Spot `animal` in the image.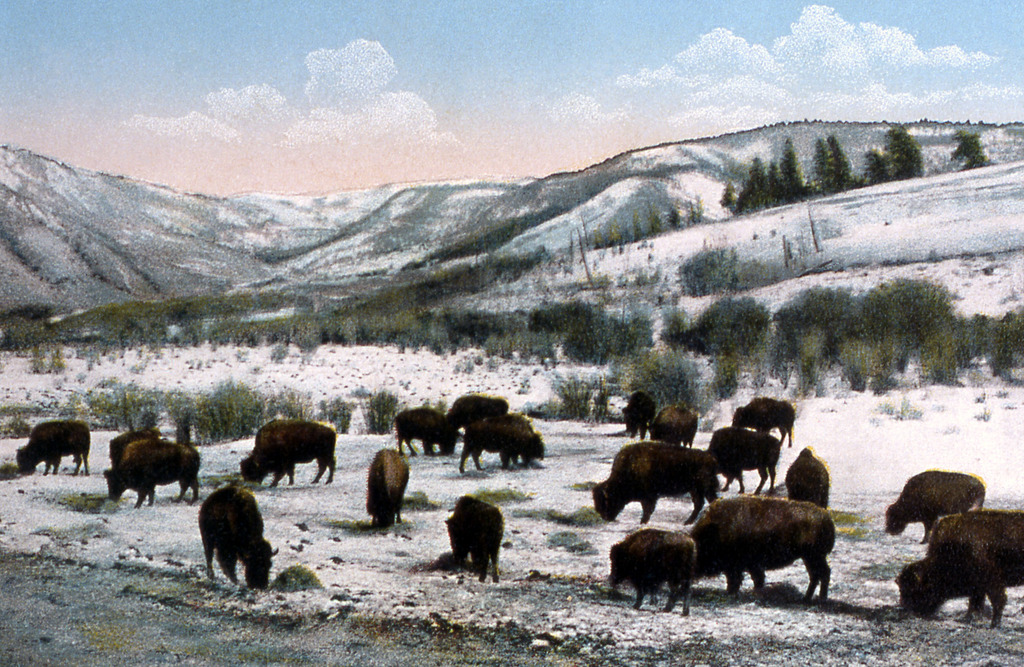
`animal` found at box(105, 434, 204, 505).
